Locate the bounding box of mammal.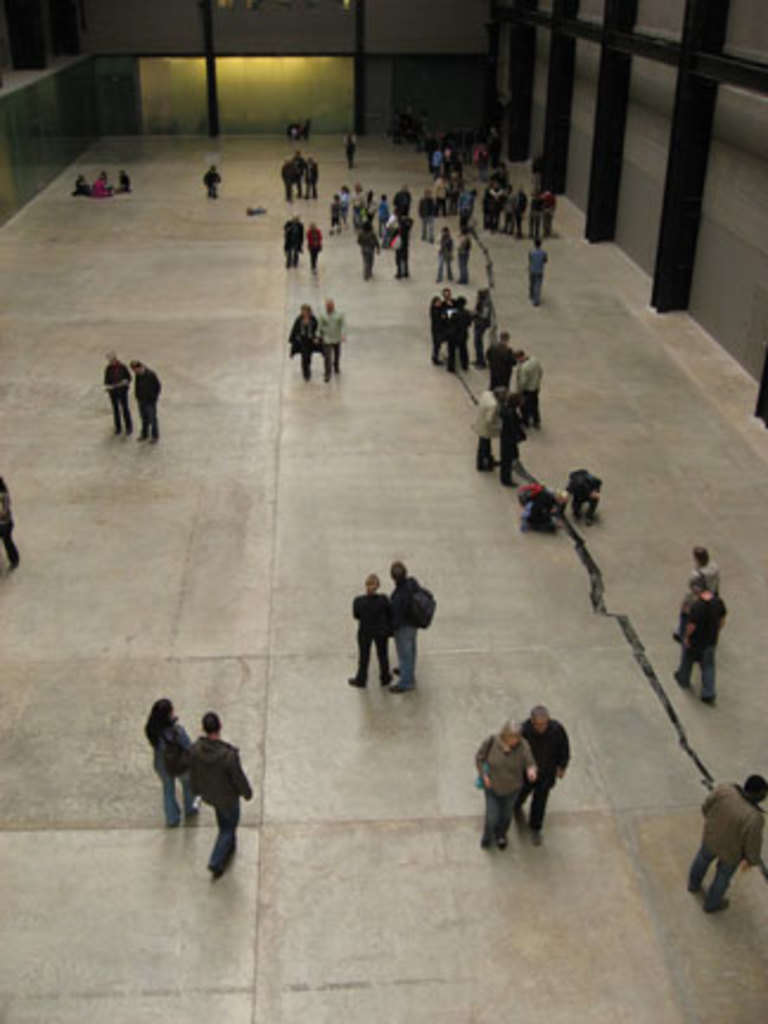
Bounding box: (left=311, top=296, right=348, bottom=379).
